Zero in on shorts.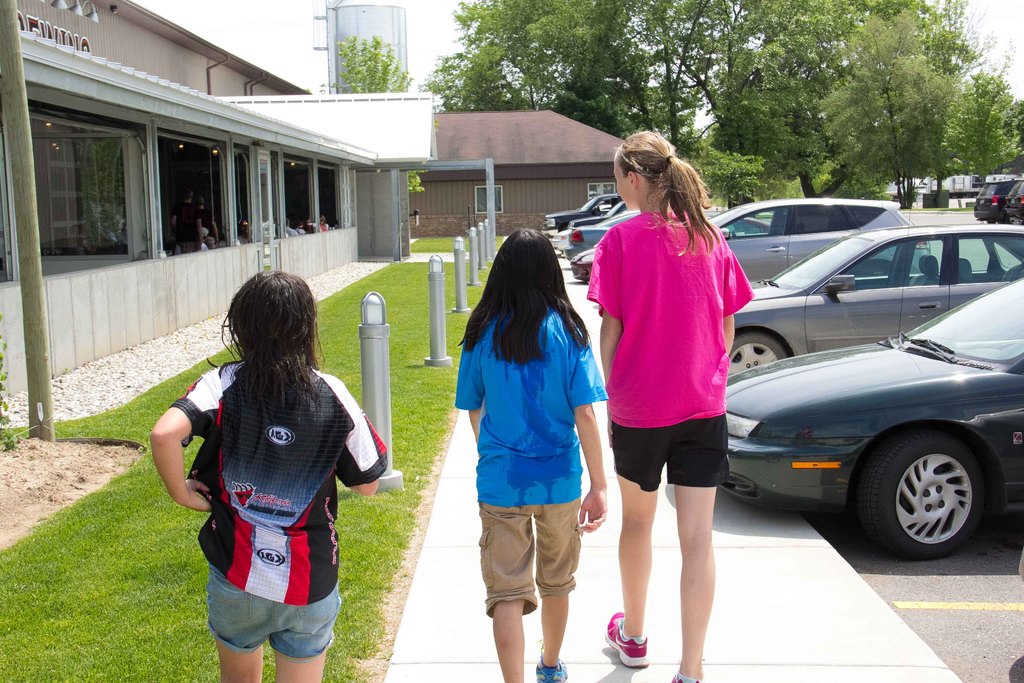
Zeroed in: 609,418,735,487.
